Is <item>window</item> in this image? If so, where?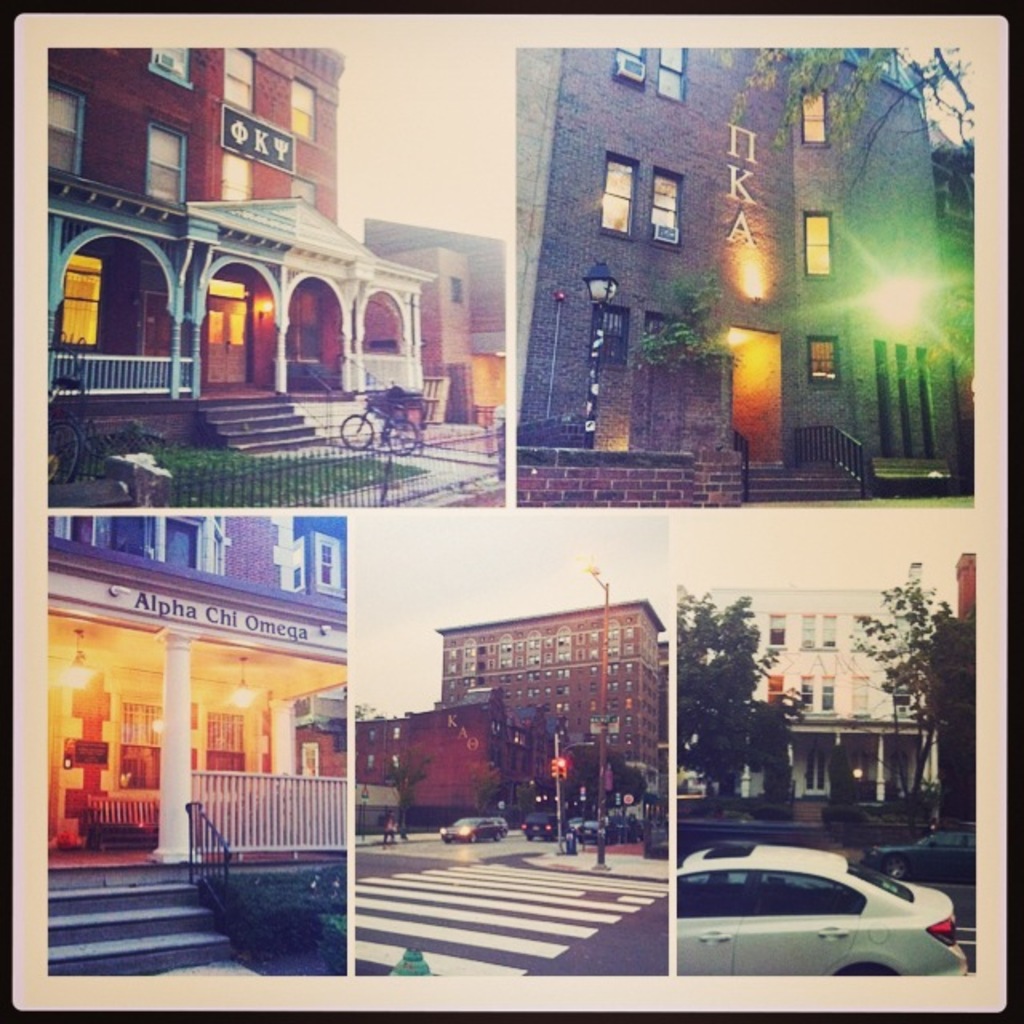
Yes, at (x1=42, y1=80, x2=82, y2=171).
